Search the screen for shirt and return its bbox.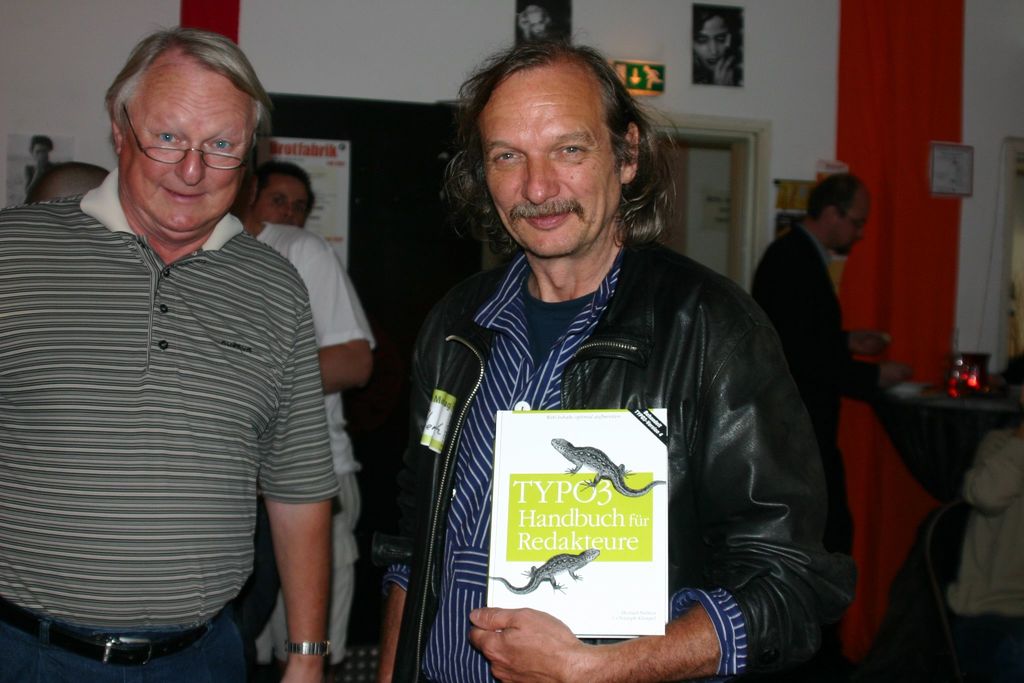
Found: <bbox>380, 249, 751, 678</bbox>.
